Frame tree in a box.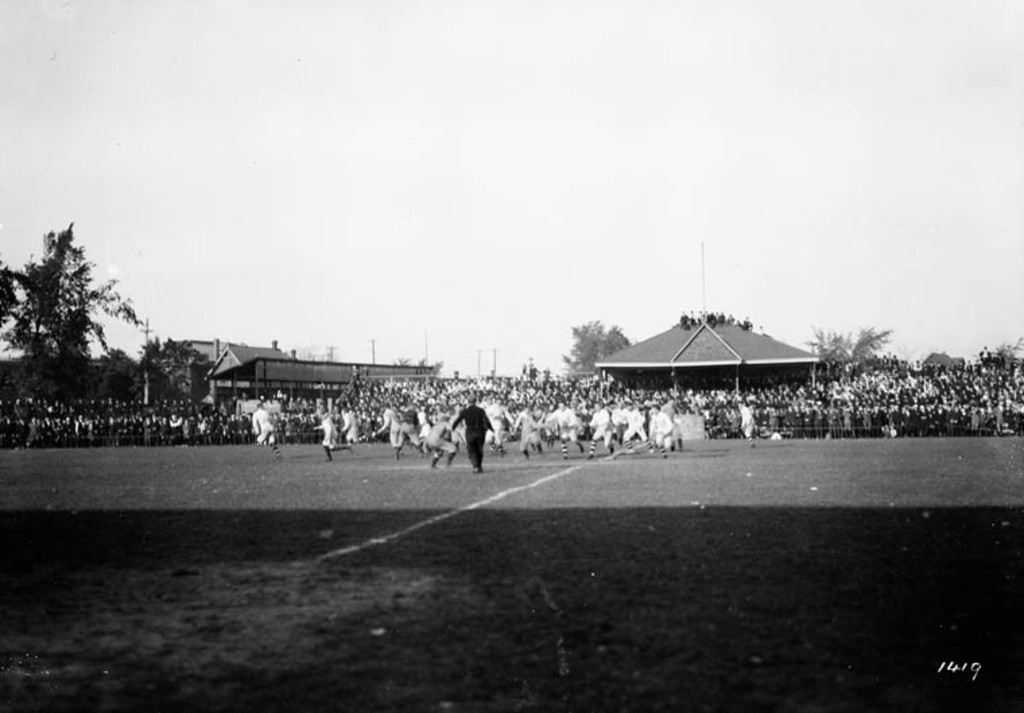
bbox=[16, 195, 137, 422].
